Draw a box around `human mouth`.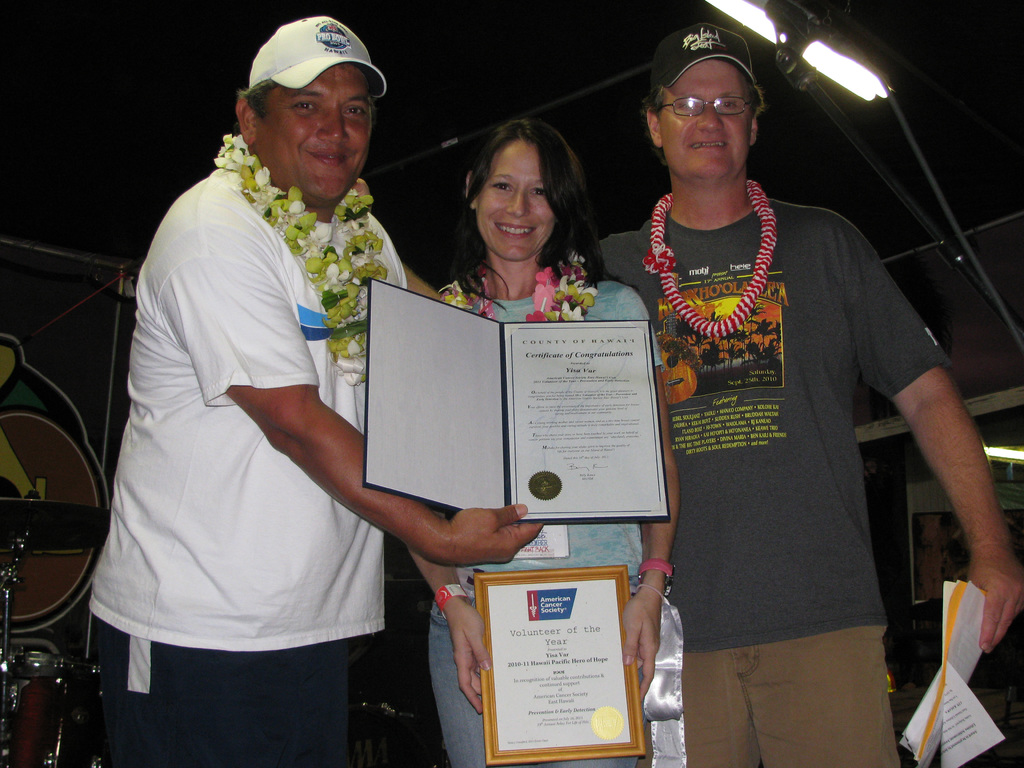
497, 225, 534, 238.
